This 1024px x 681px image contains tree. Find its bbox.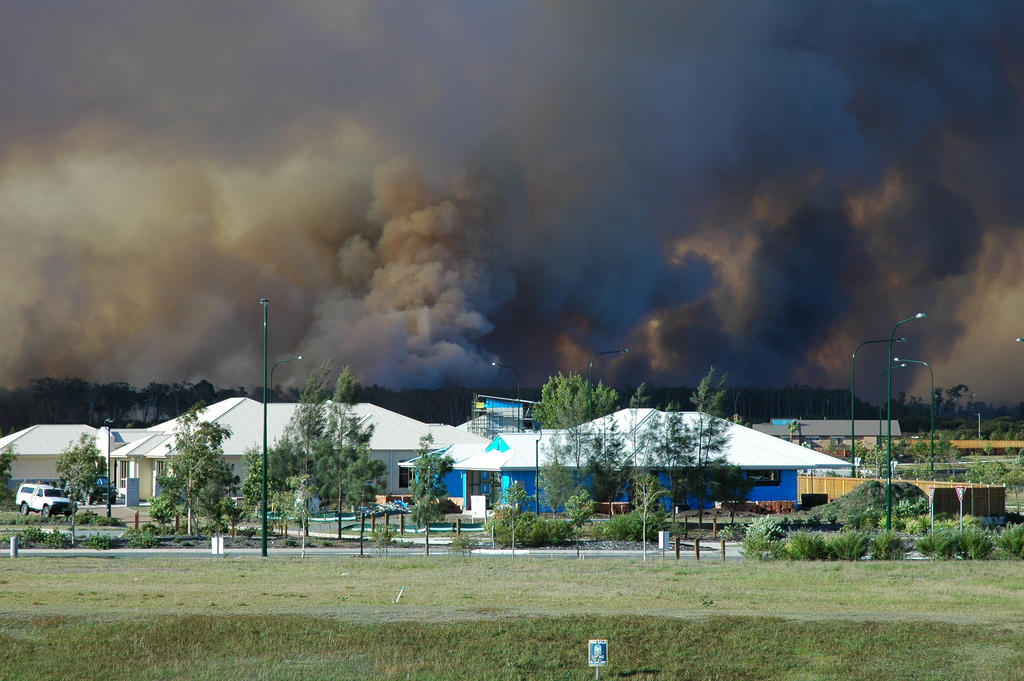
bbox=[146, 398, 247, 535].
